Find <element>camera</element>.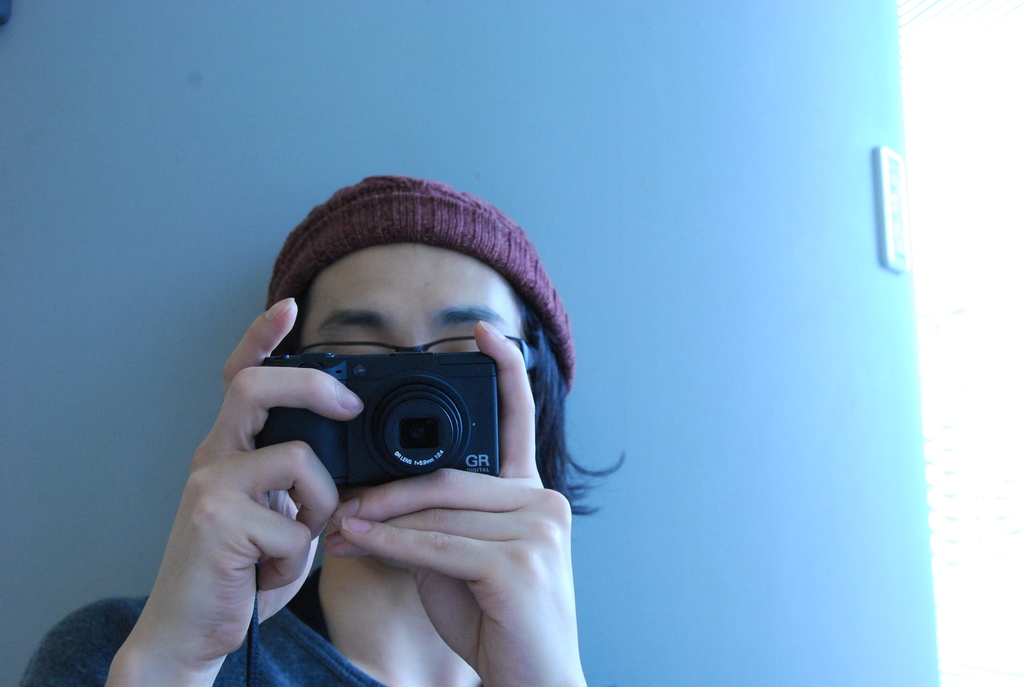
box=[249, 346, 495, 481].
